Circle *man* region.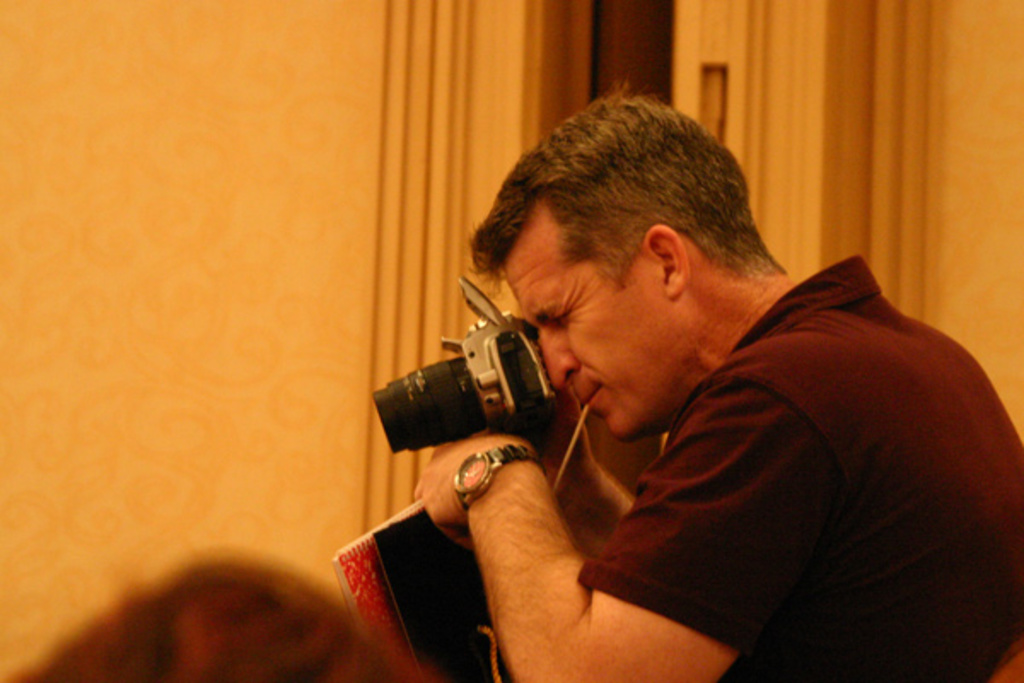
Region: left=352, top=102, right=992, bottom=664.
